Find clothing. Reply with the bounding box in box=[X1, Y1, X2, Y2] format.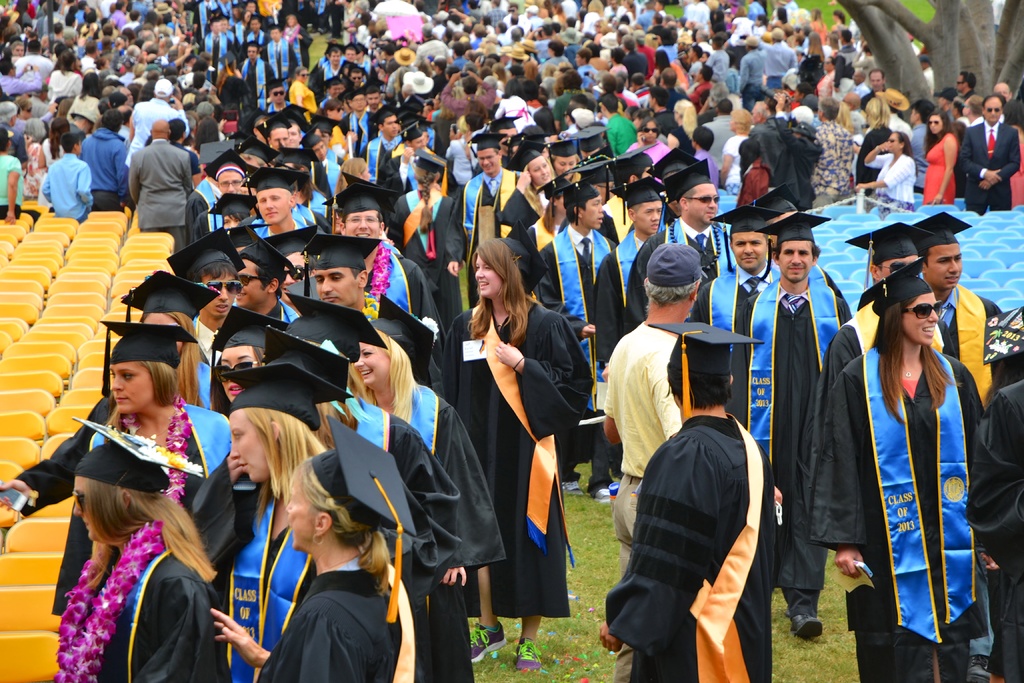
box=[669, 85, 687, 101].
